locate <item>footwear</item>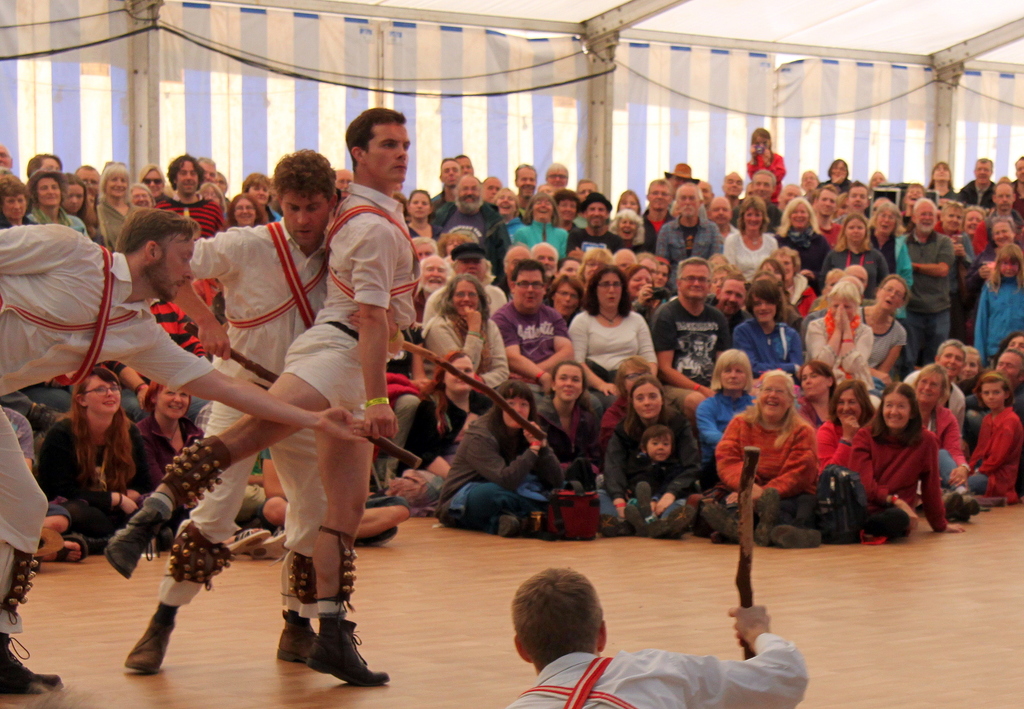
(947,496,987,518)
